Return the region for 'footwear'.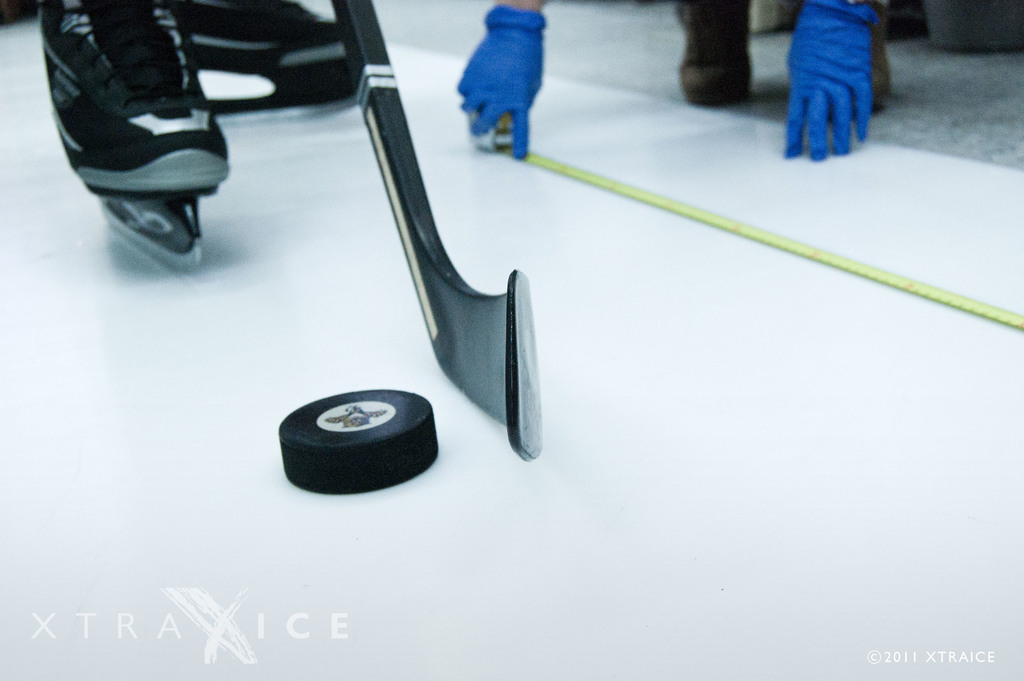
<region>826, 0, 893, 117</region>.
